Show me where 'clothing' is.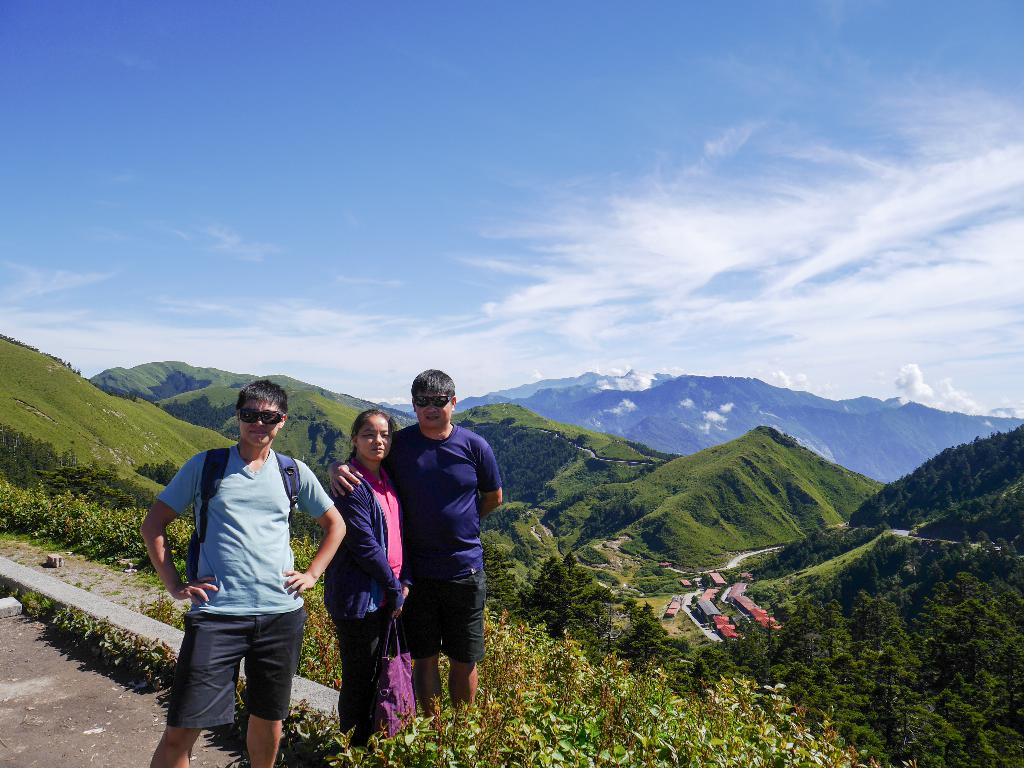
'clothing' is at locate(323, 452, 420, 738).
